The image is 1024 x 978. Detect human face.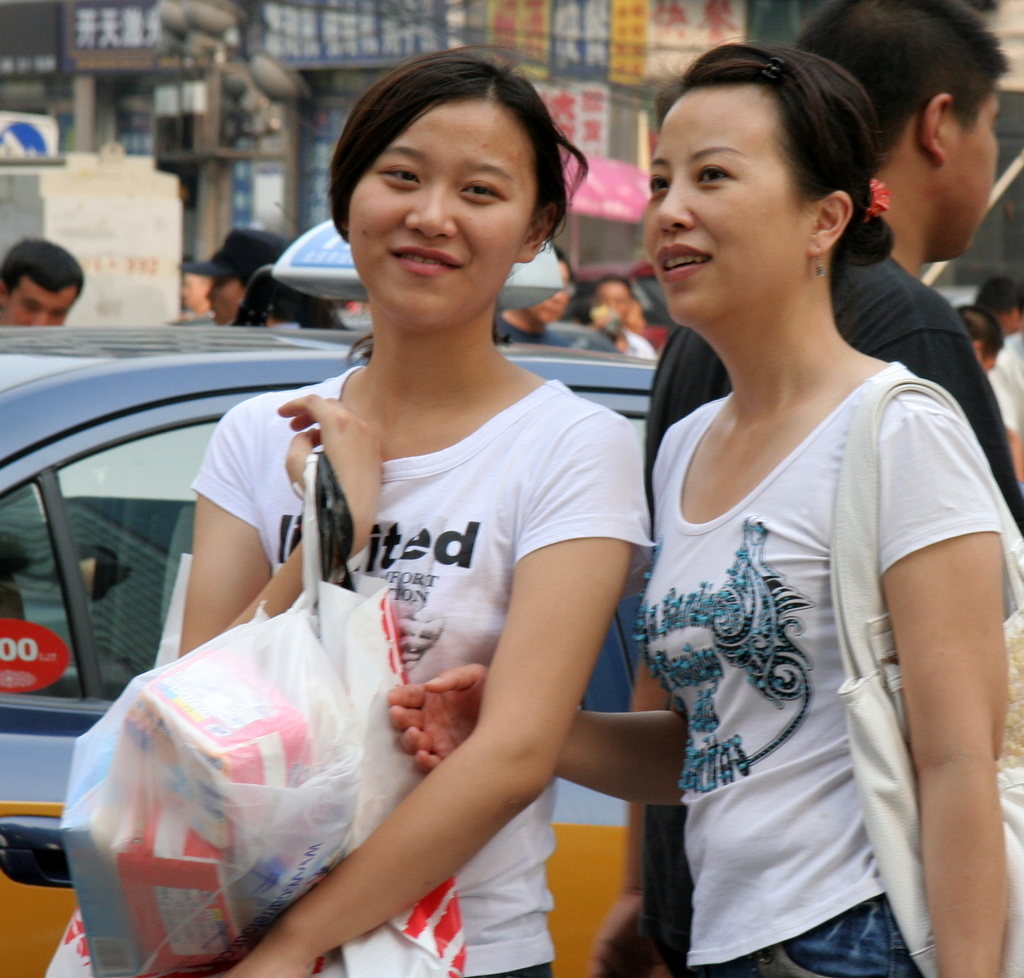
Detection: [348, 95, 533, 323].
